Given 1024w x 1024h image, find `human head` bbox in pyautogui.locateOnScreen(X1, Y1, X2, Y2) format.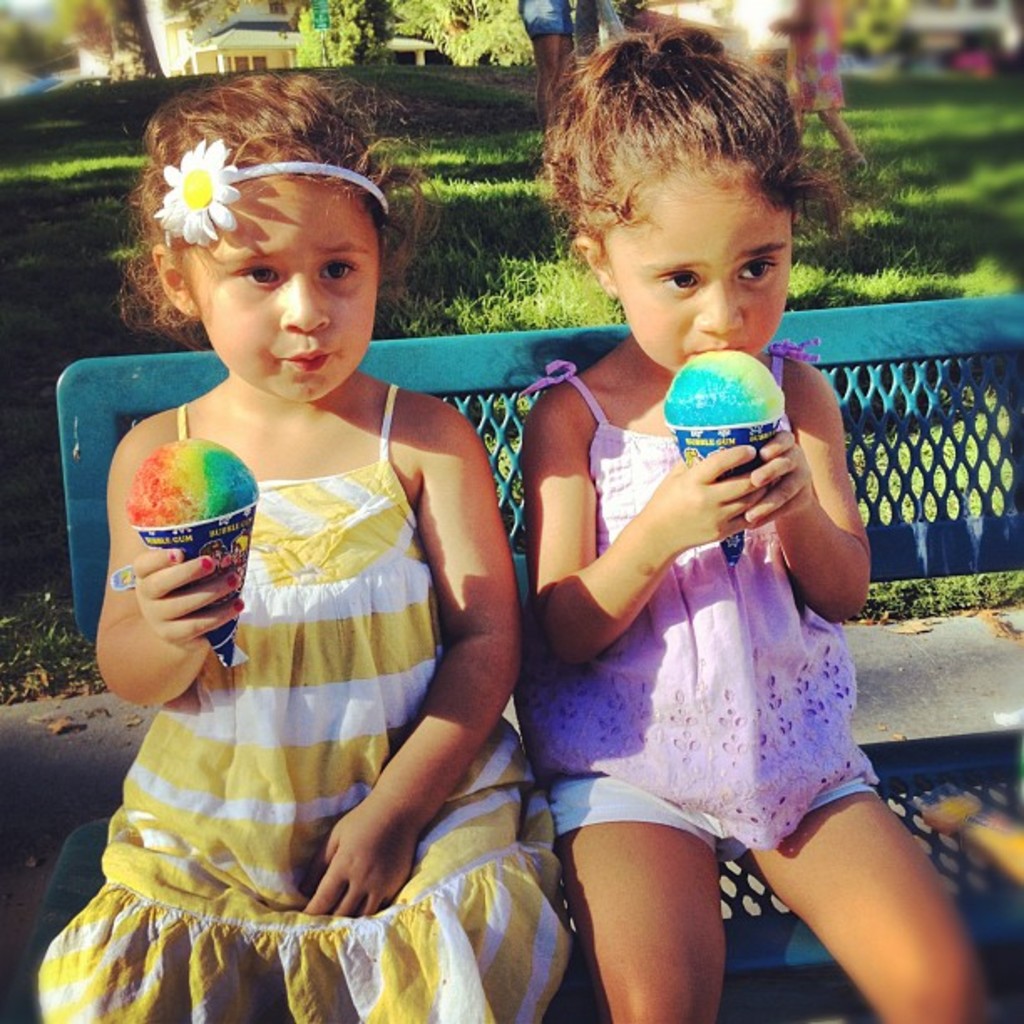
pyautogui.locateOnScreen(535, 5, 893, 376).
